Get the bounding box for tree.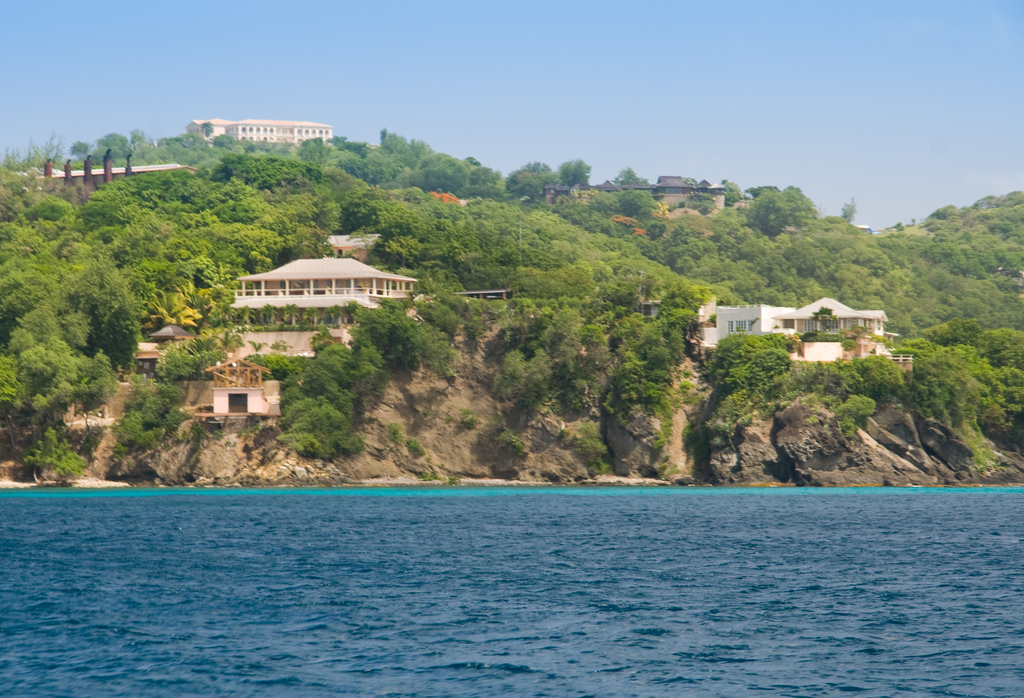
741,180,790,242.
